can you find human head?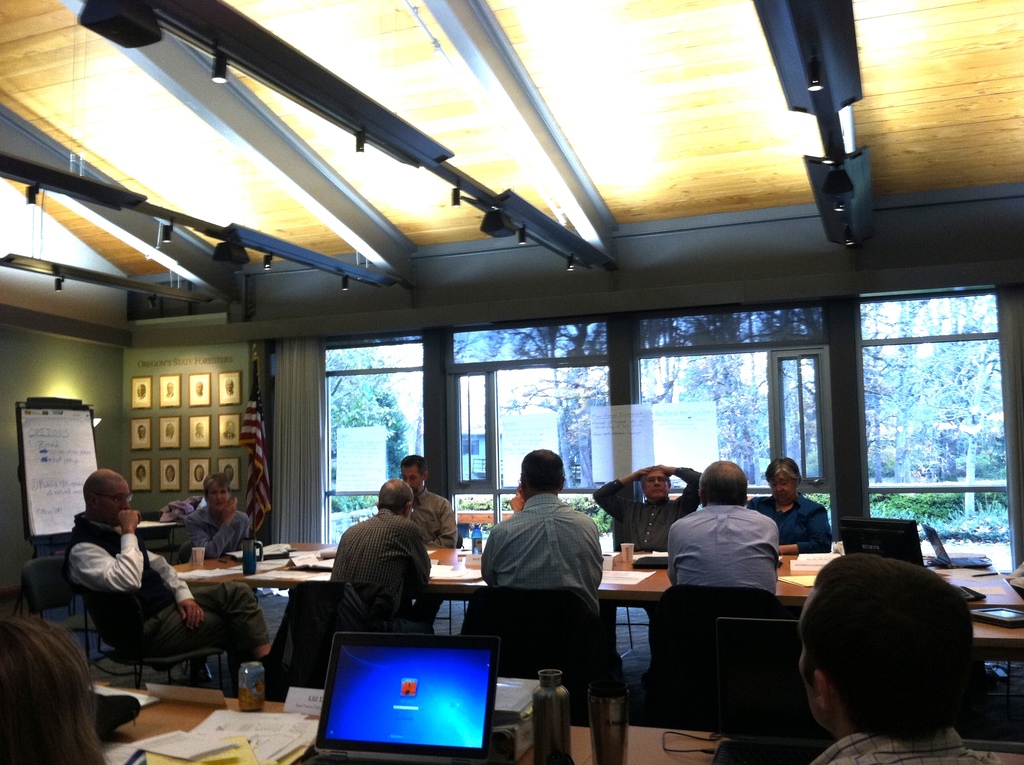
Yes, bounding box: crop(696, 459, 750, 504).
